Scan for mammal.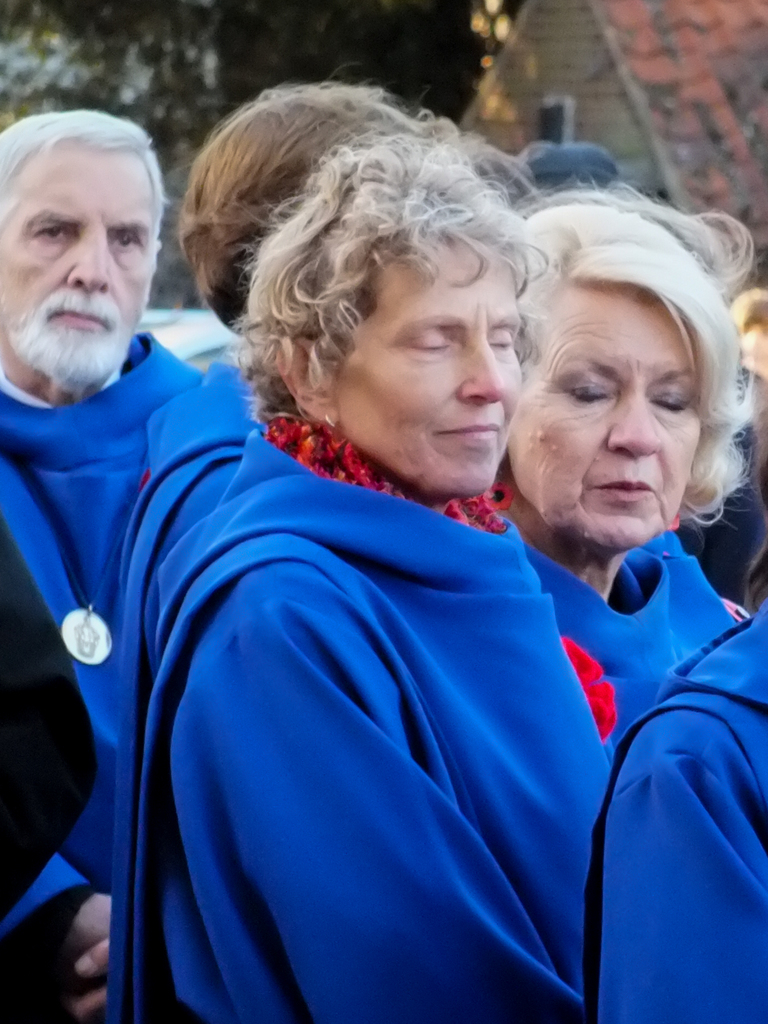
Scan result: locate(0, 100, 210, 1022).
